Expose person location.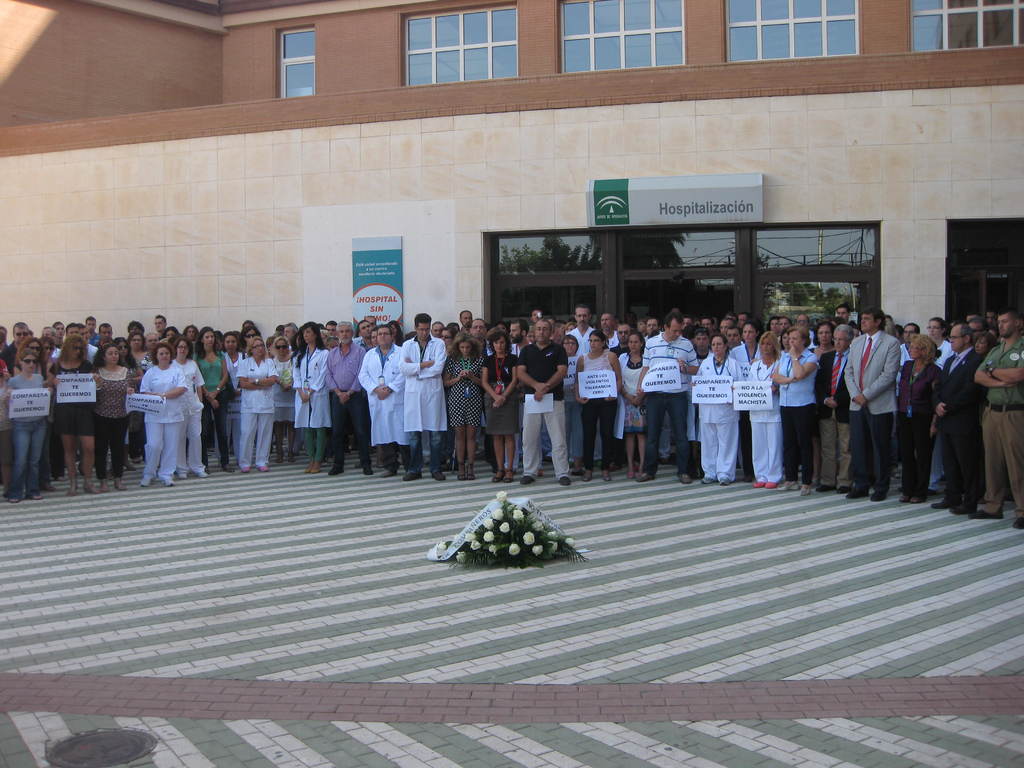
Exposed at 167:342:210:480.
